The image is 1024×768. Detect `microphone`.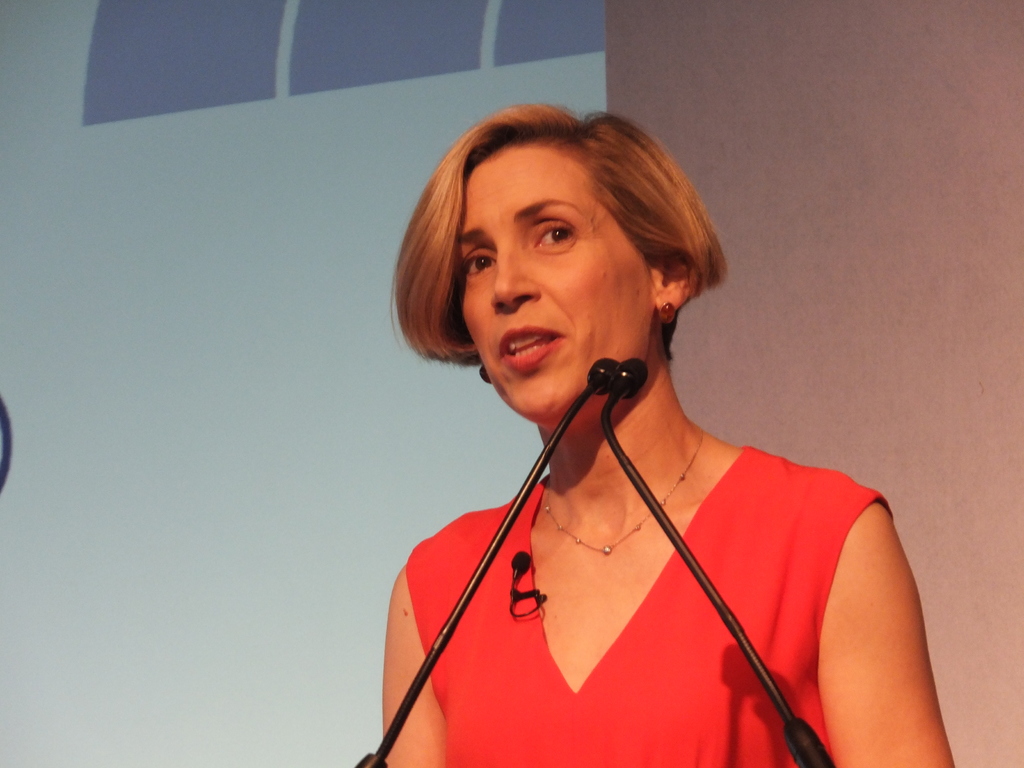
Detection: 608/355/650/397.
